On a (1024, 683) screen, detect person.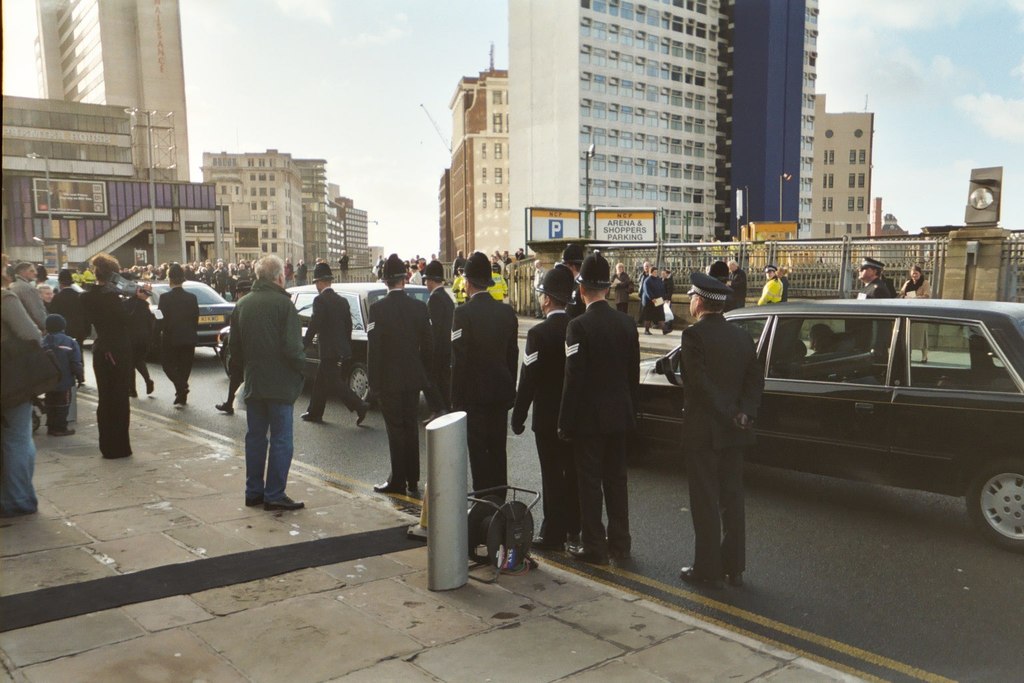
box=[677, 271, 764, 590].
